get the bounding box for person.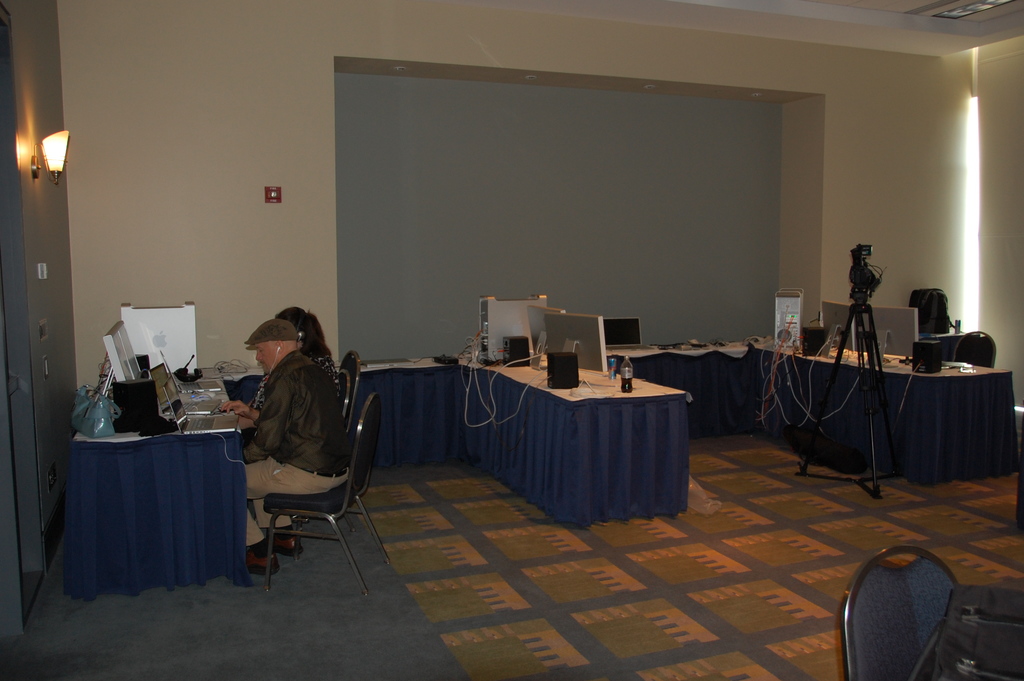
region(221, 319, 347, 573).
